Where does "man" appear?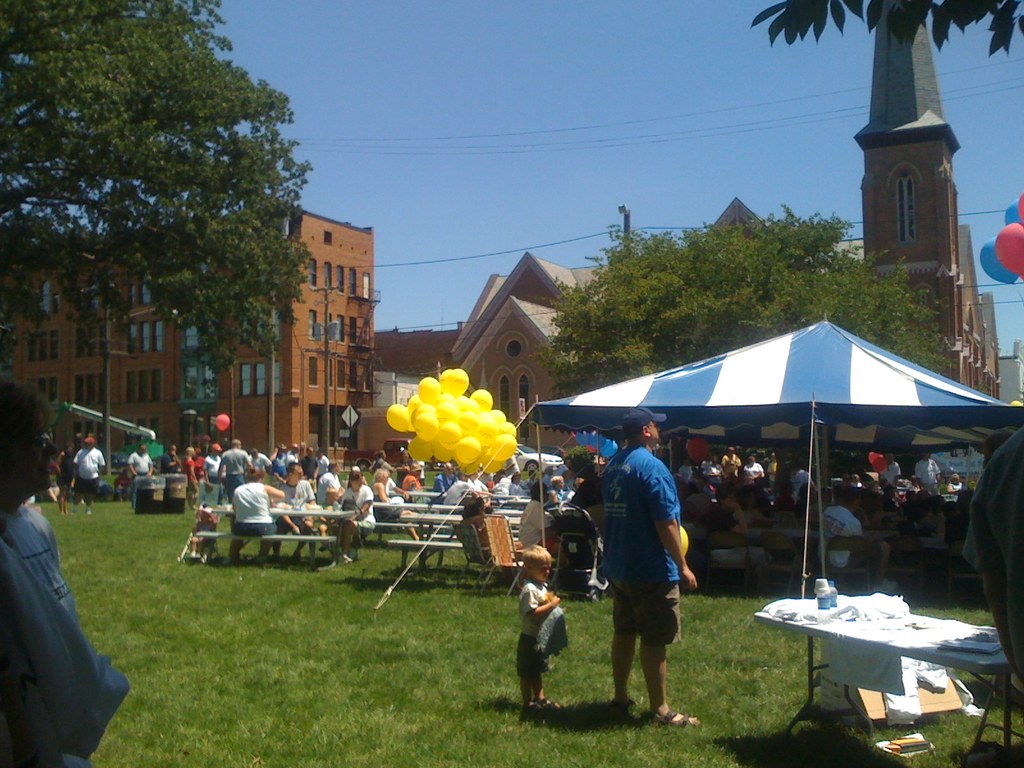
Appears at bbox=(434, 460, 461, 496).
